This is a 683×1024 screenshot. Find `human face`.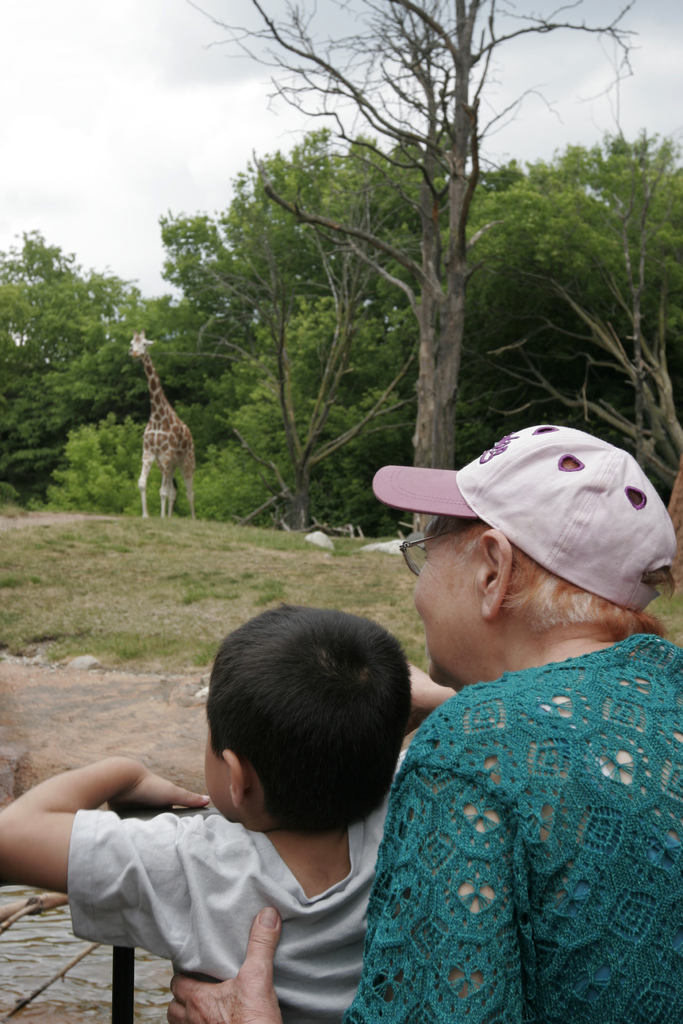
Bounding box: <box>195,720,259,829</box>.
